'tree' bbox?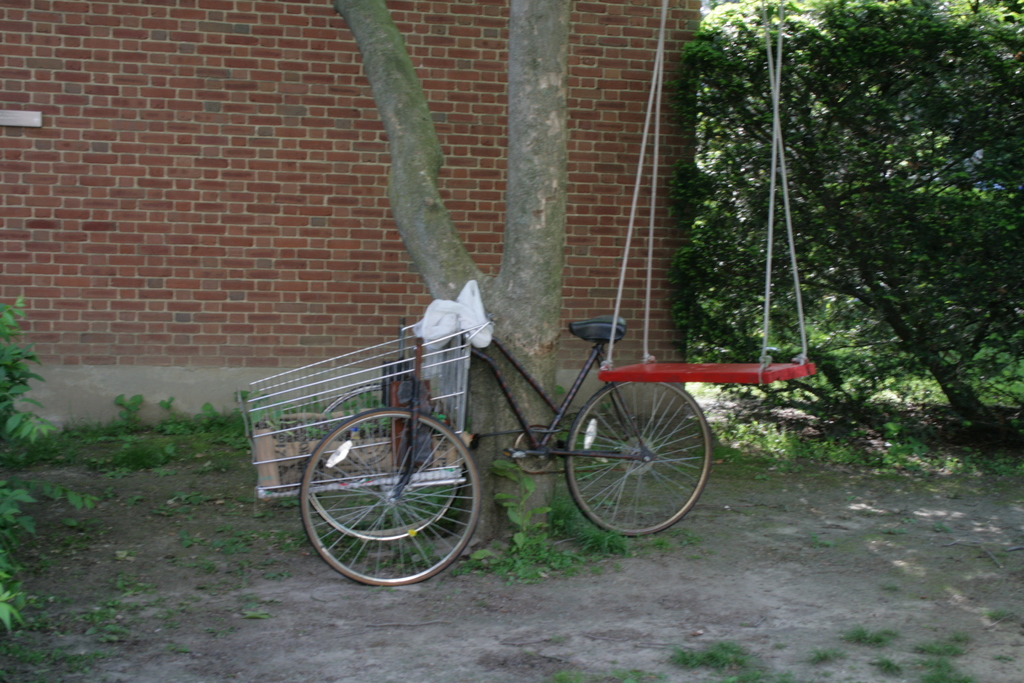
<region>669, 3, 1023, 413</region>
